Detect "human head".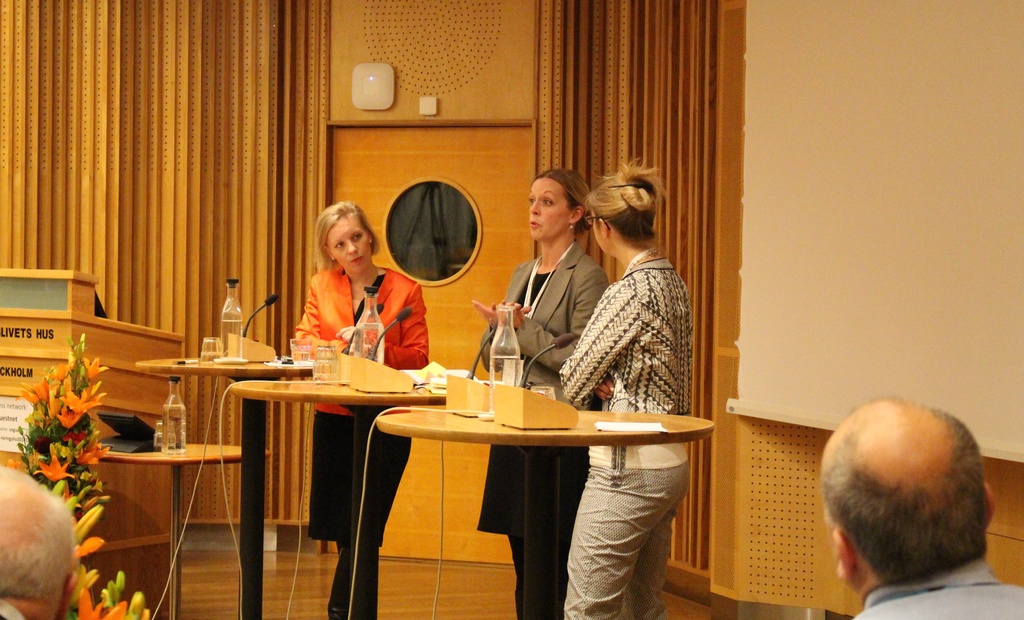
Detected at {"x1": 580, "y1": 157, "x2": 676, "y2": 257}.
